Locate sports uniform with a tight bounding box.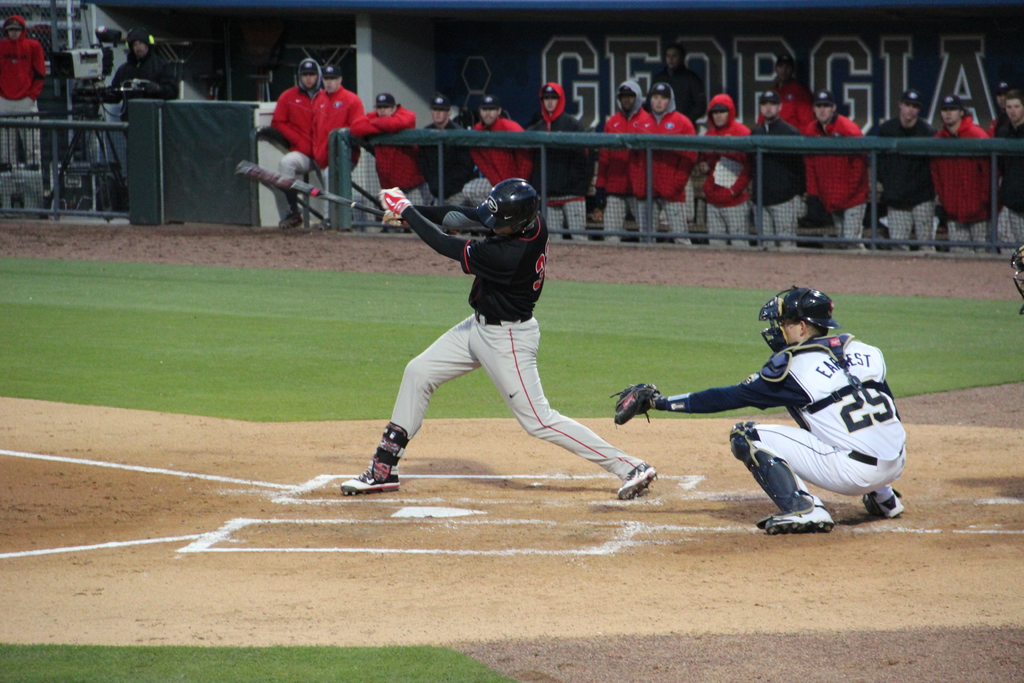
Rect(616, 289, 906, 531).
